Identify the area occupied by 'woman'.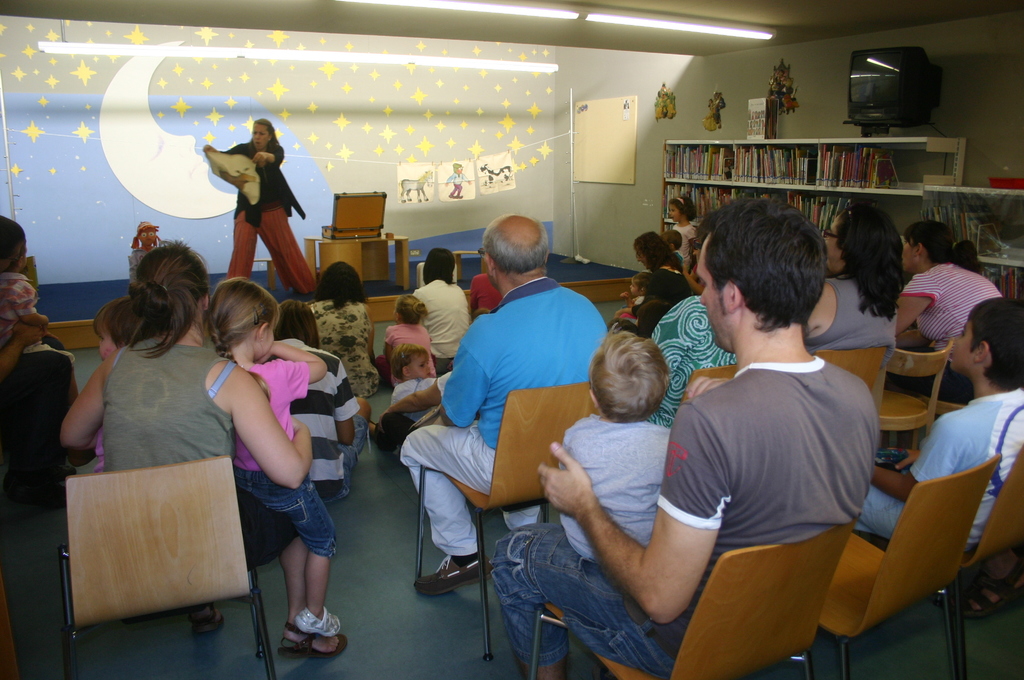
Area: bbox(890, 223, 1006, 352).
